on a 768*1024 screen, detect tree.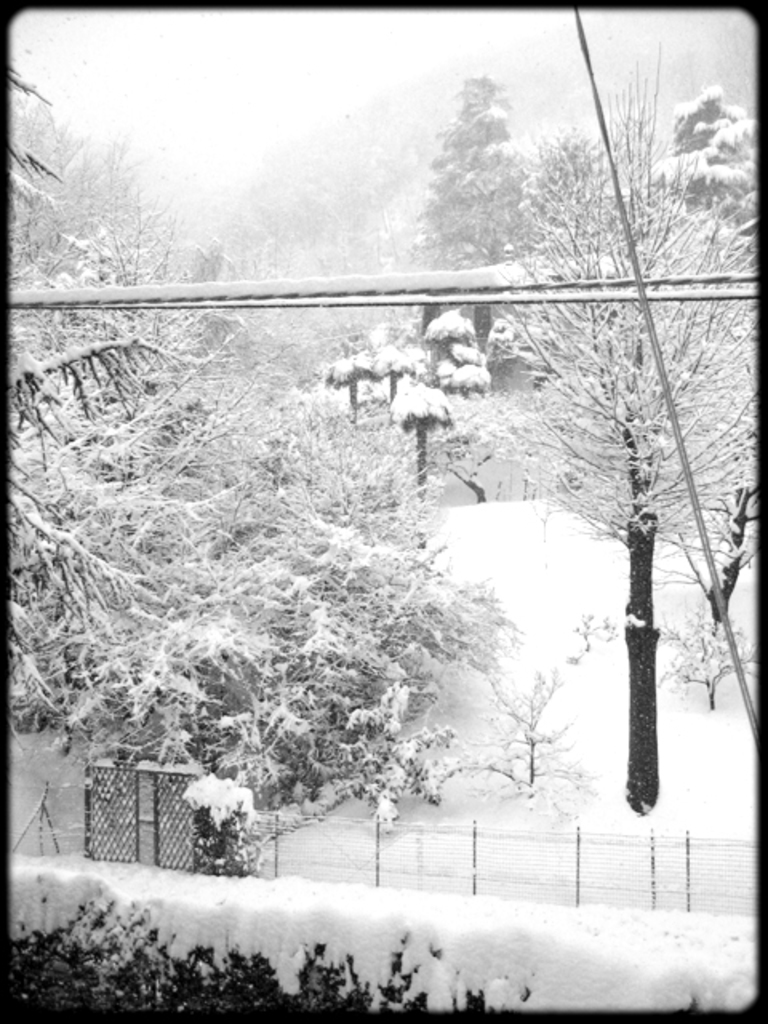
rect(410, 86, 533, 355).
